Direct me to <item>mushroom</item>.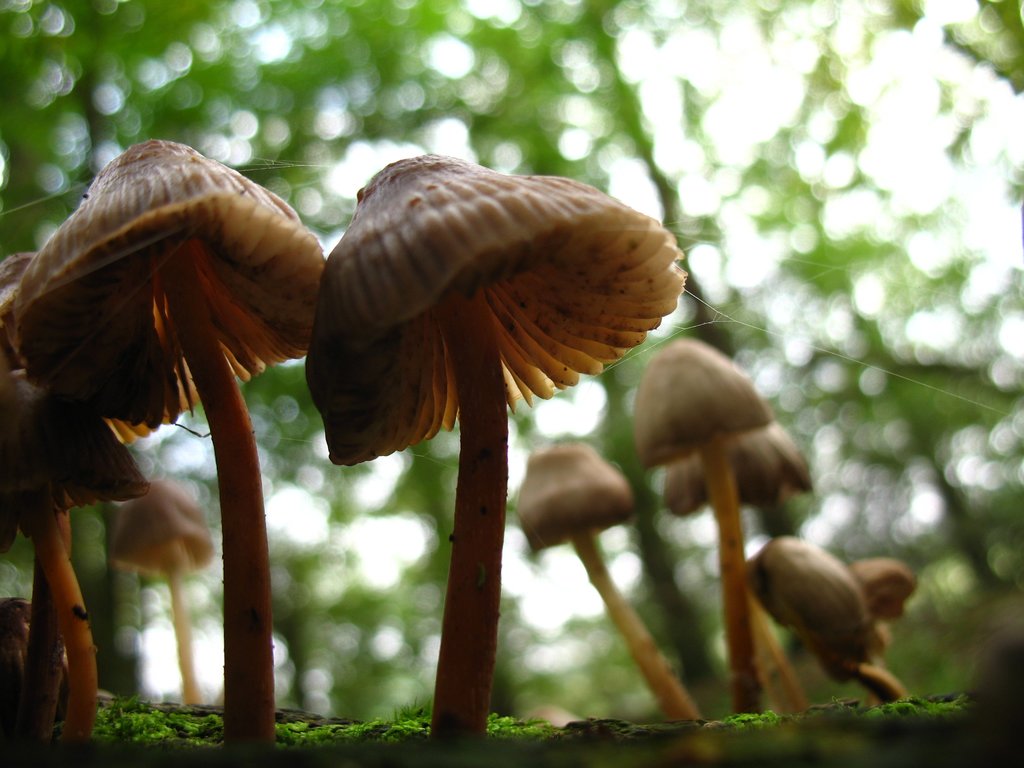
Direction: [511,442,700,721].
